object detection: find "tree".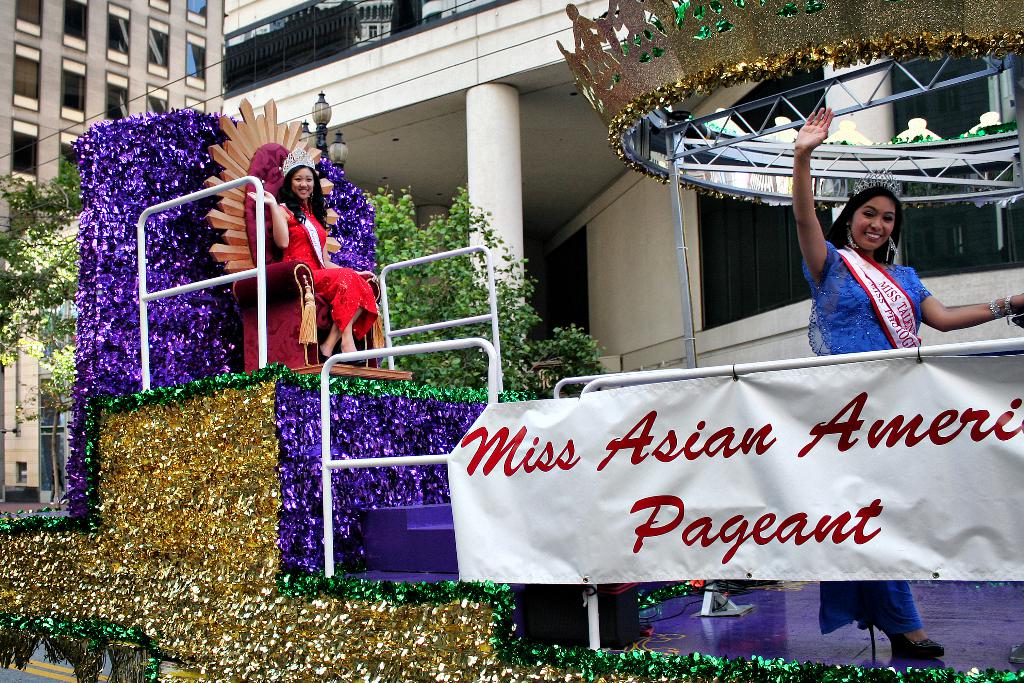
BBox(0, 151, 84, 374).
